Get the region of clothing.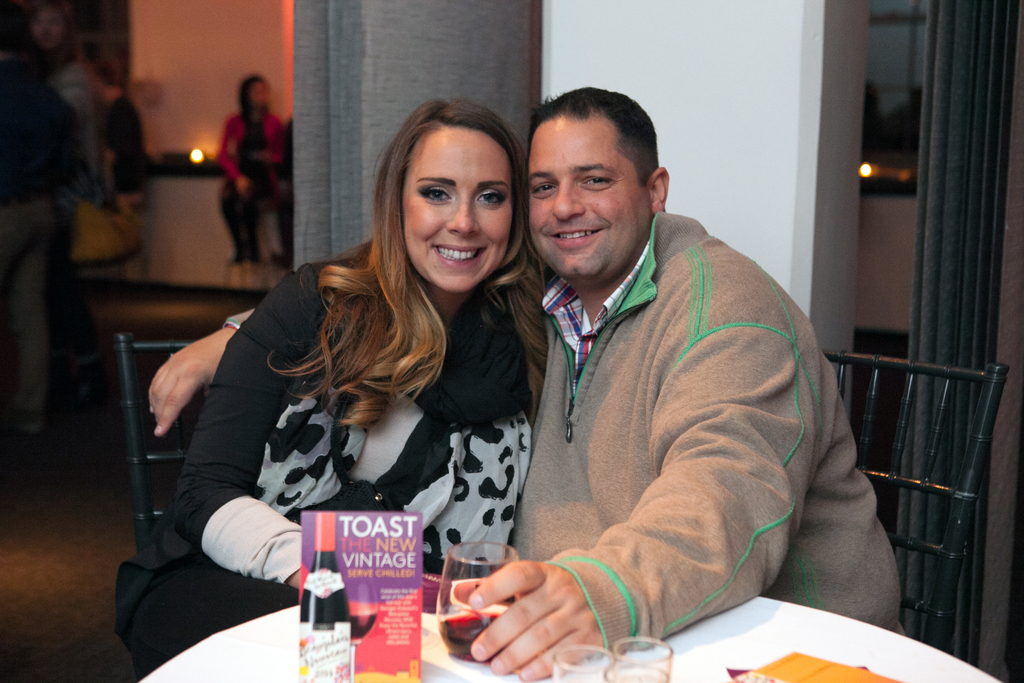
(532,215,907,650).
